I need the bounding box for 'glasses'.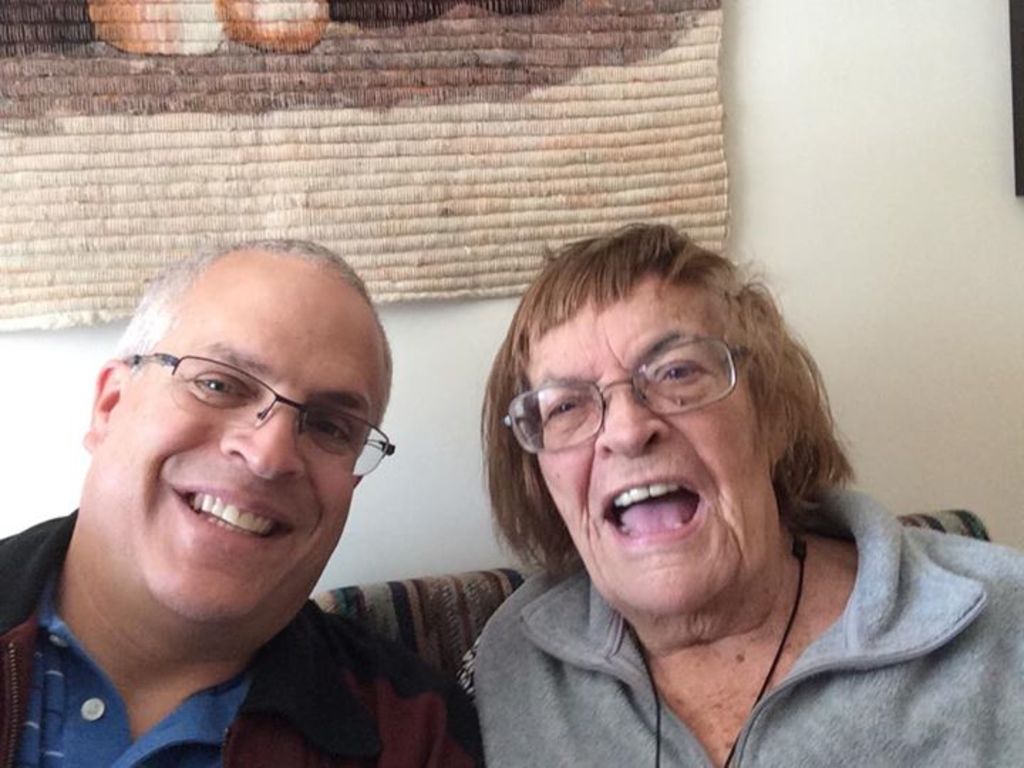
Here it is: crop(124, 350, 395, 481).
